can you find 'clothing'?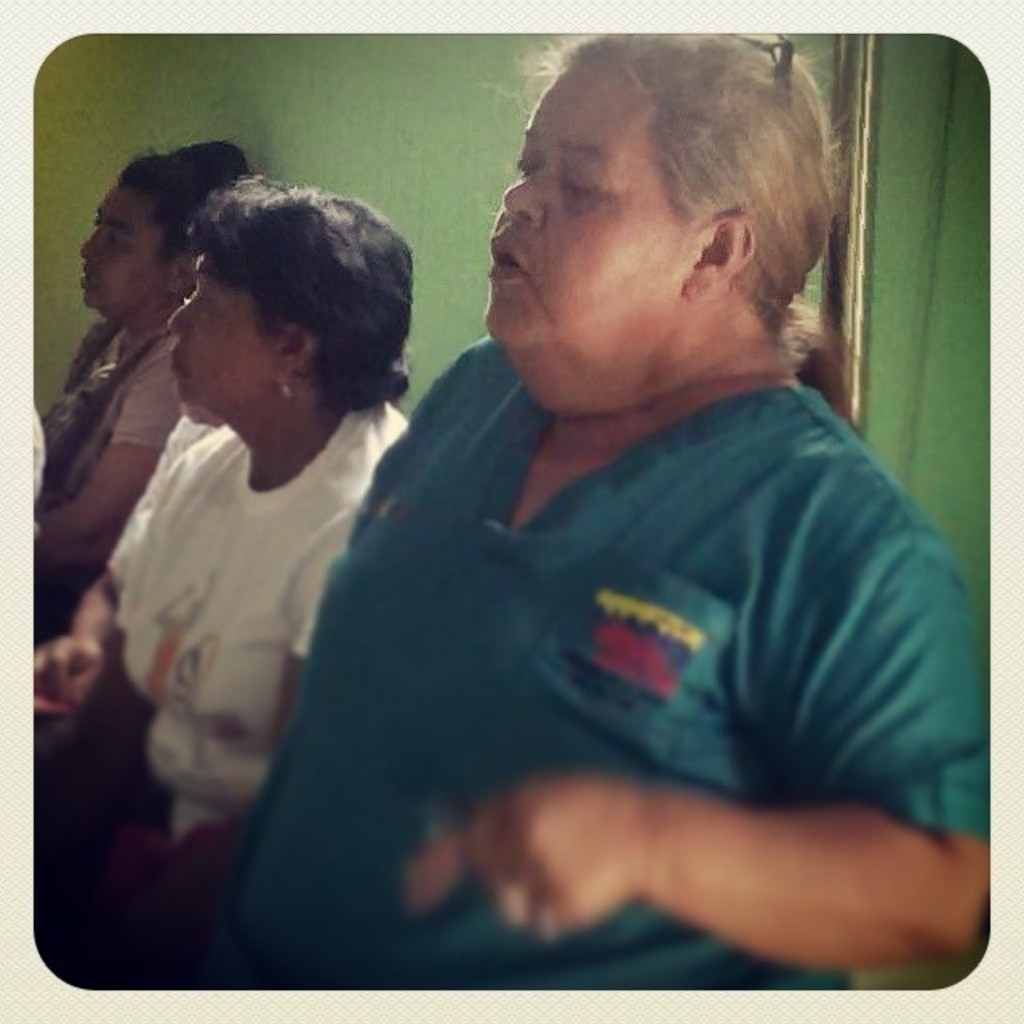
Yes, bounding box: rect(45, 304, 190, 597).
